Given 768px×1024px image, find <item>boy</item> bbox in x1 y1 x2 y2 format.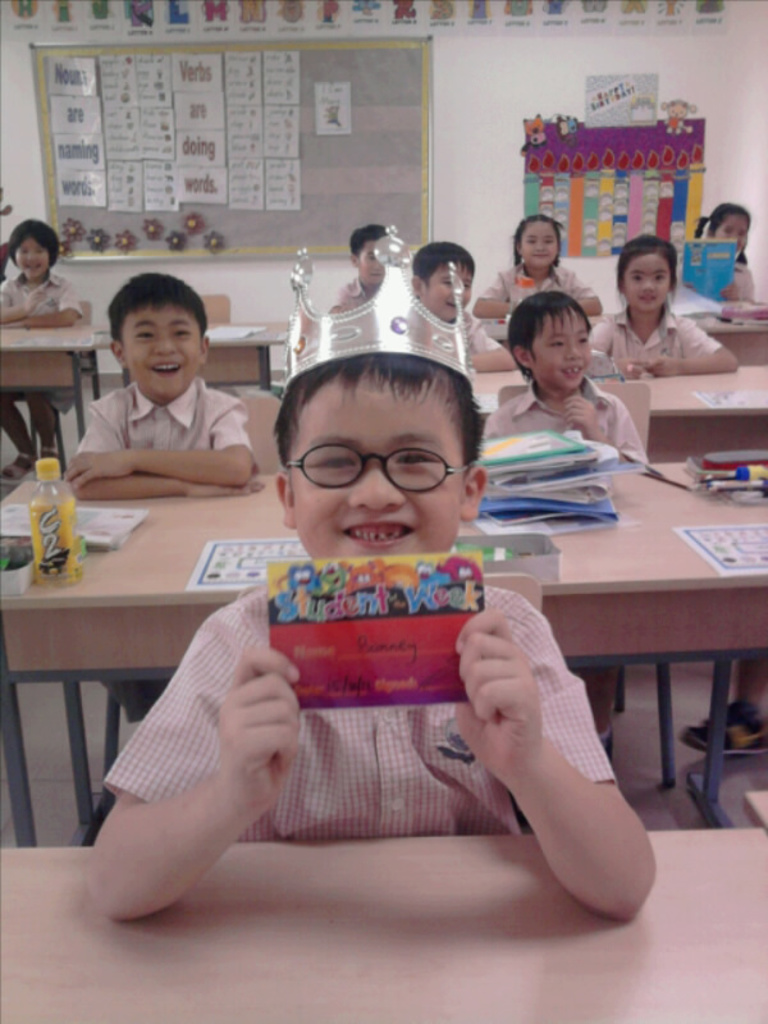
87 353 675 924.
